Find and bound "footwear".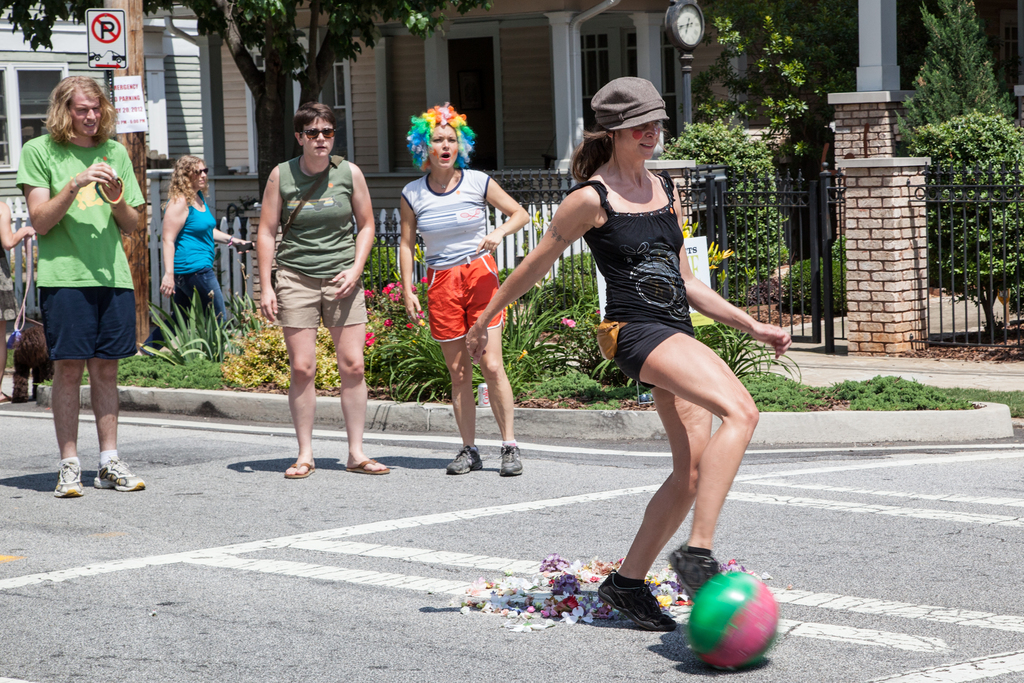
Bound: (left=665, top=548, right=712, bottom=607).
